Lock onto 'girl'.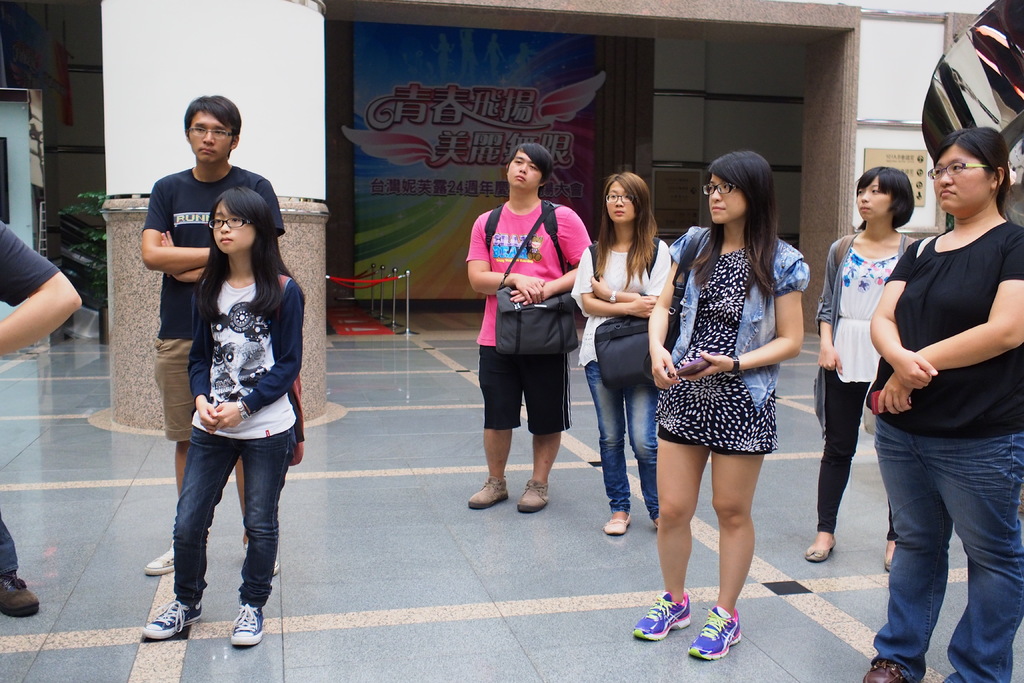
Locked: locate(142, 185, 306, 650).
